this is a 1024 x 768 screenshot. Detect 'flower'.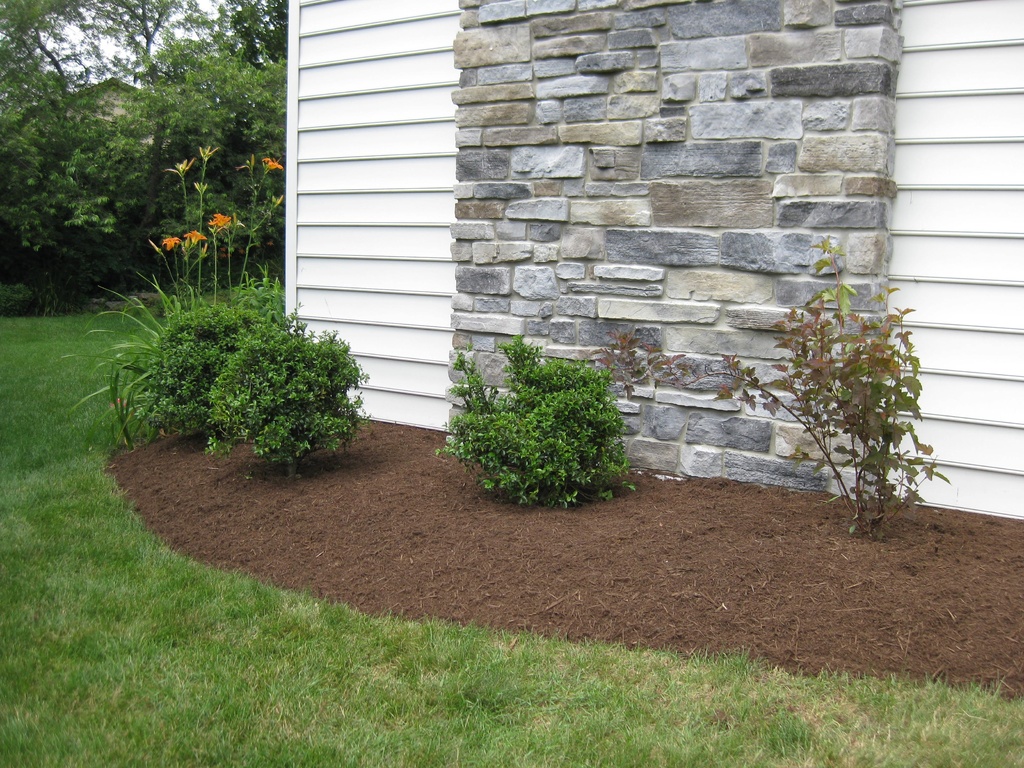
<box>214,211,231,228</box>.
